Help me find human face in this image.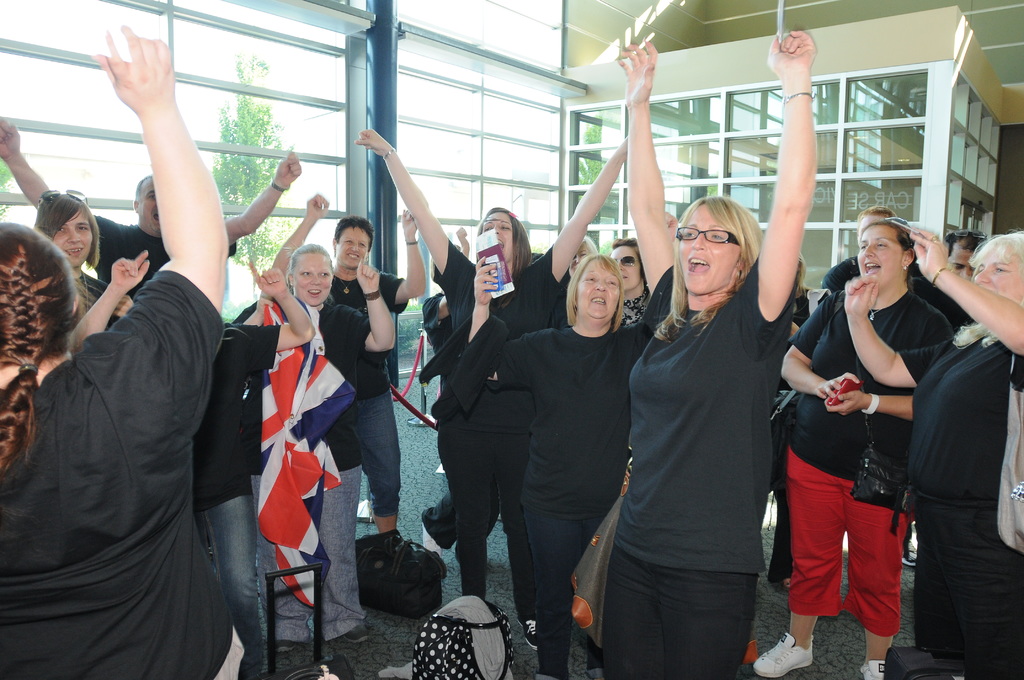
Found it: detection(977, 239, 1023, 308).
